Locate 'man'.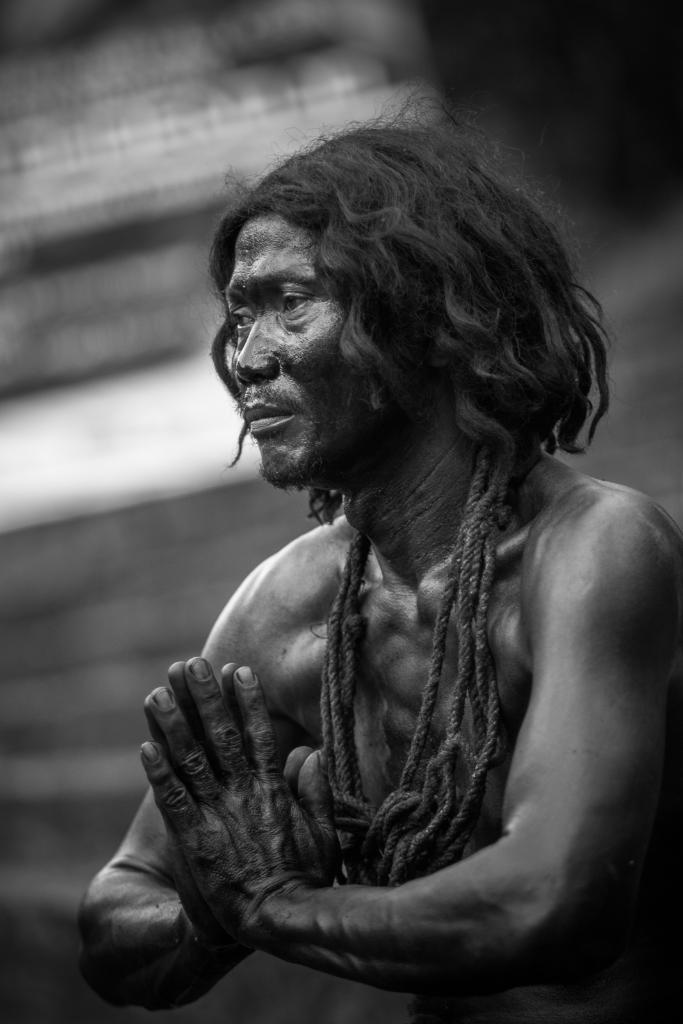
Bounding box: box(92, 79, 648, 982).
